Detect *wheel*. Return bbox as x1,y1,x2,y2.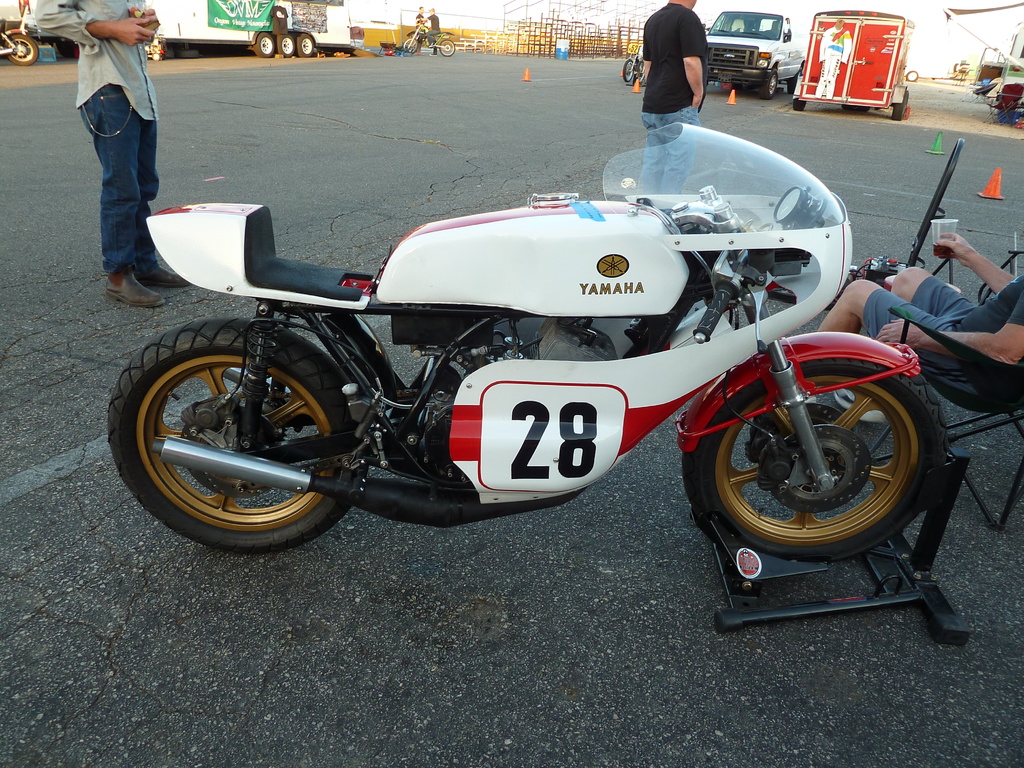
895,95,902,116.
